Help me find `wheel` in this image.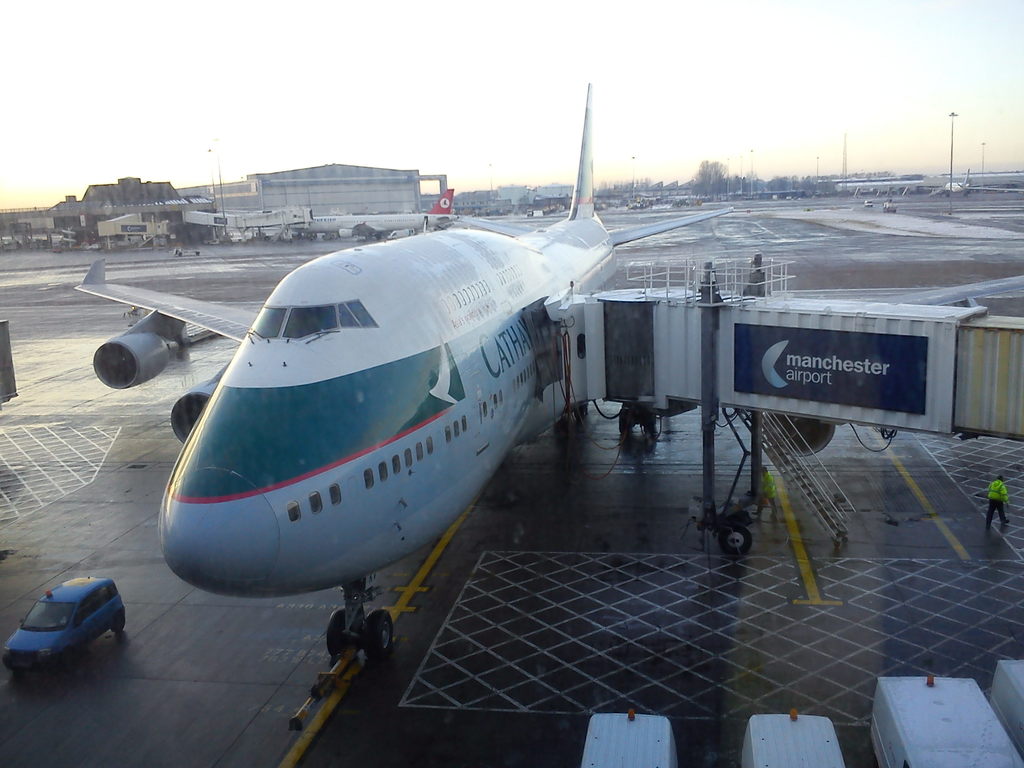
Found it: left=326, top=606, right=349, bottom=659.
